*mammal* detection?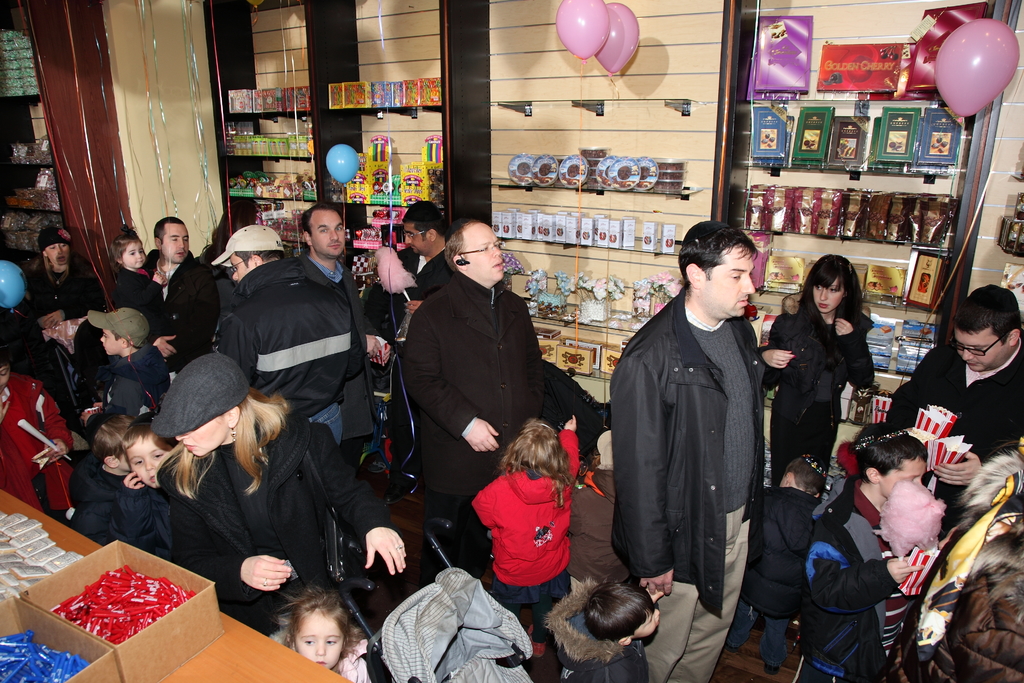
<region>763, 250, 876, 494</region>
